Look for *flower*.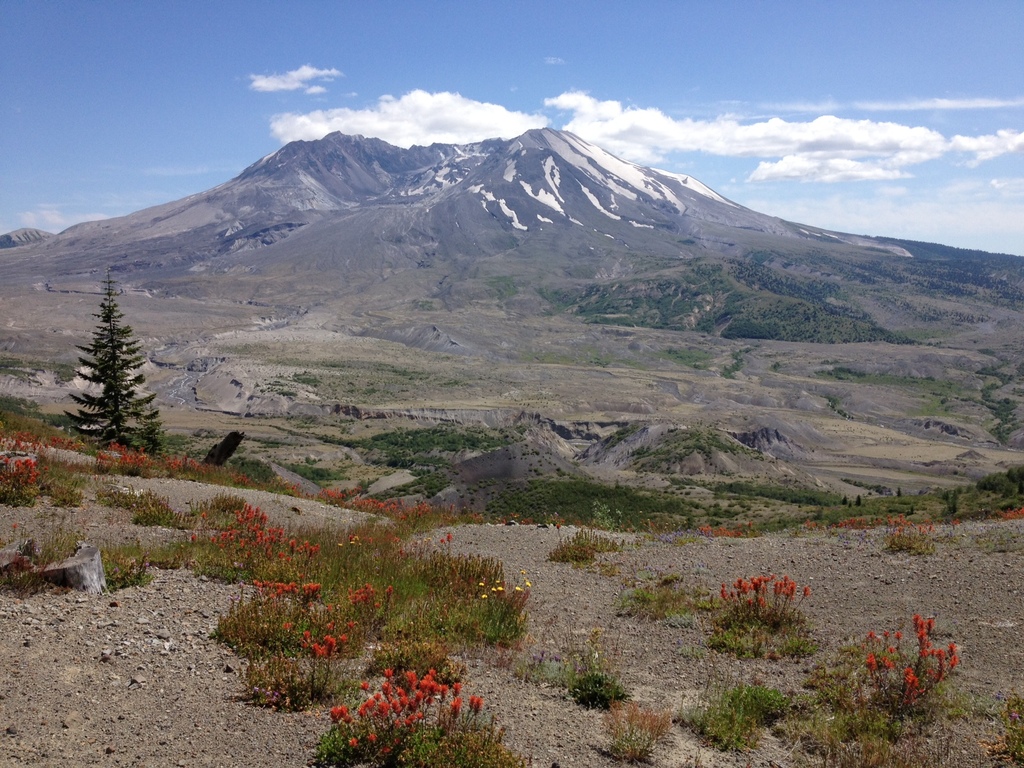
Found: l=477, t=584, r=484, b=588.
